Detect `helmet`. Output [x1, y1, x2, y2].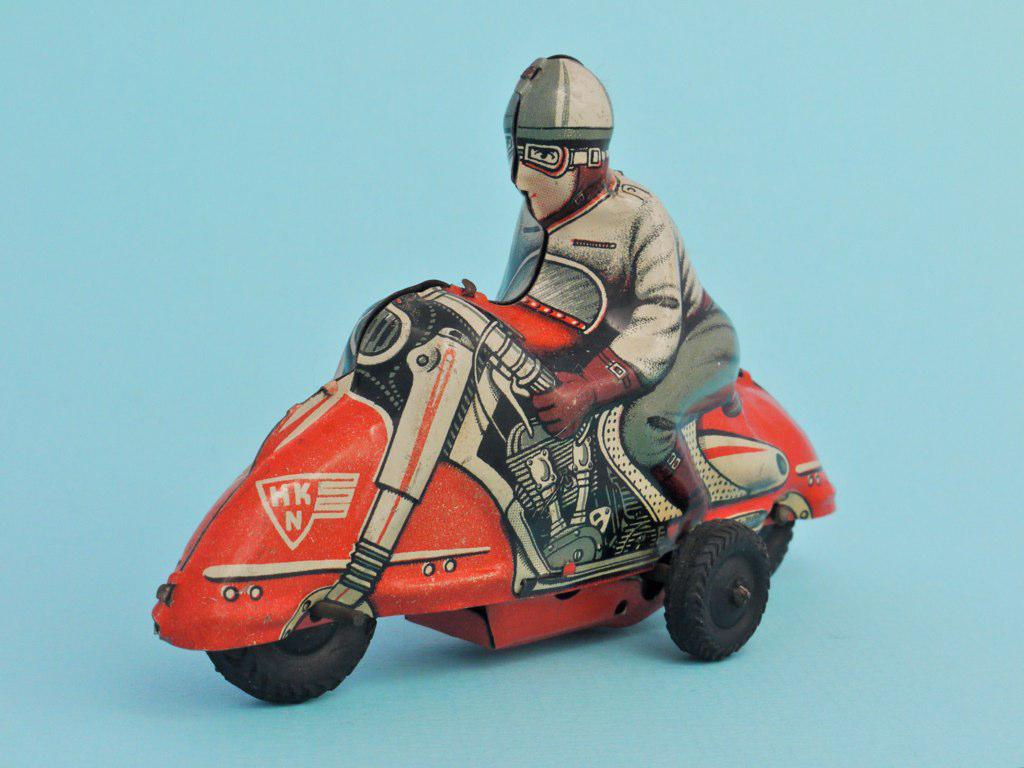
[499, 60, 616, 218].
